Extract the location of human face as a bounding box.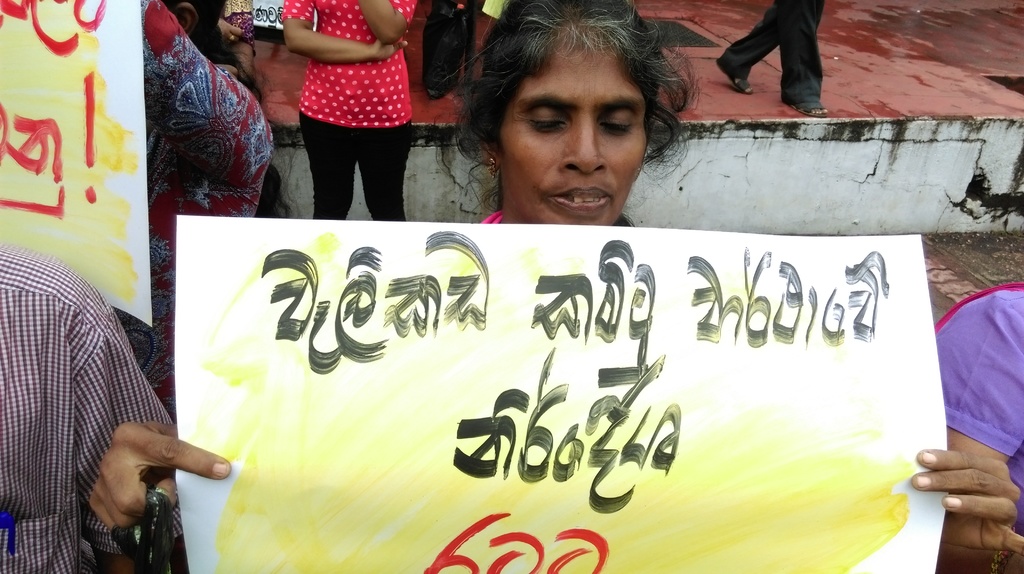
rect(499, 32, 643, 223).
